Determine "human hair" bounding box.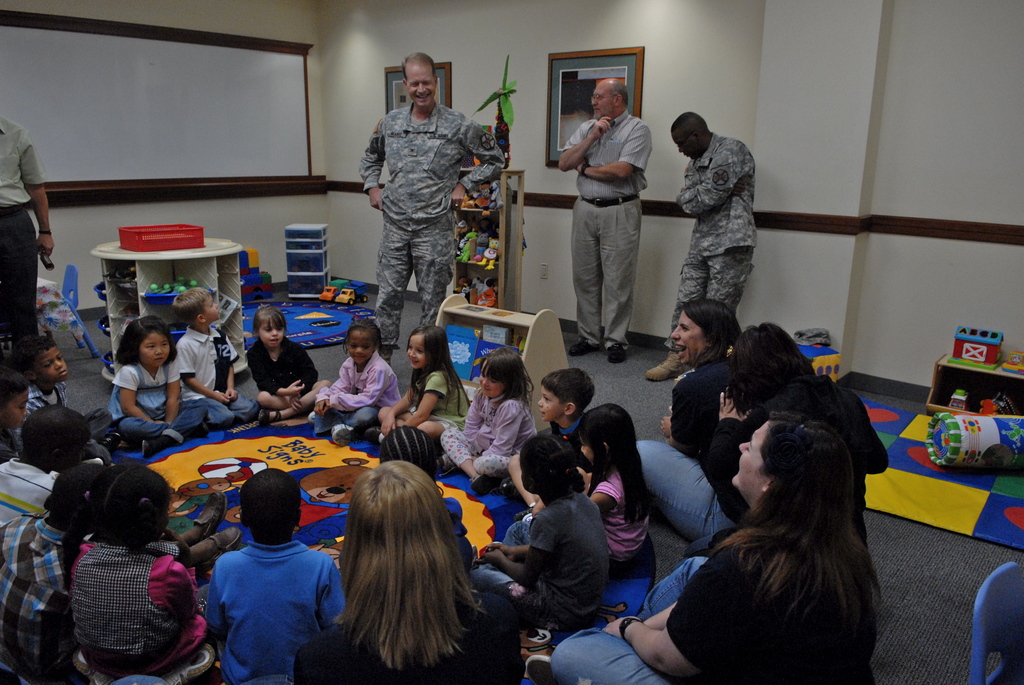
Determined: box(227, 469, 297, 549).
